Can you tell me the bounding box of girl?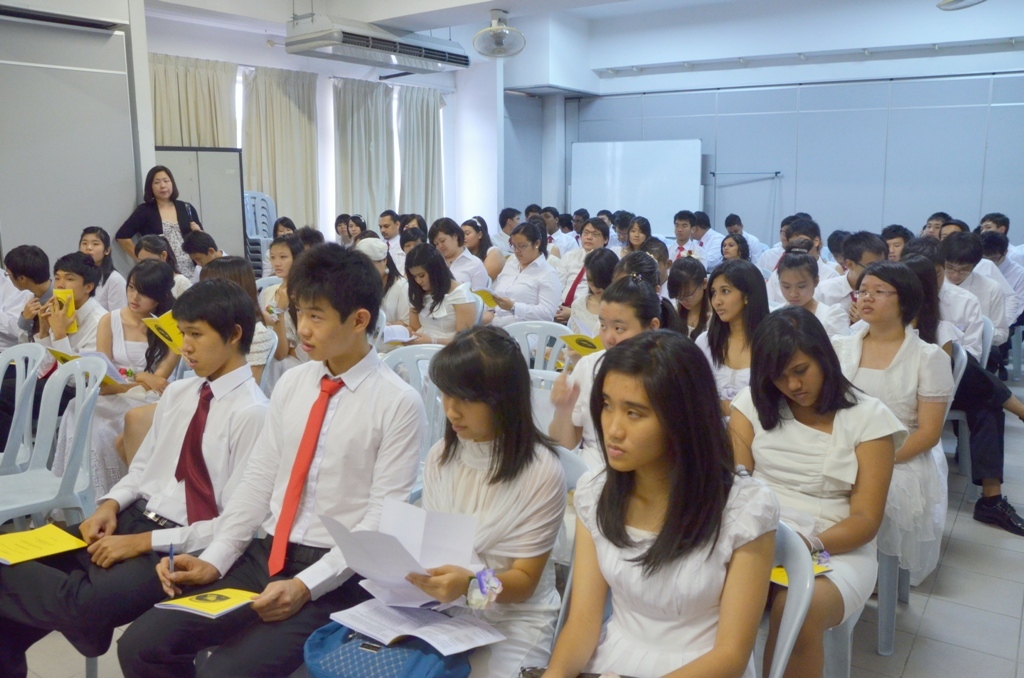
Rect(454, 216, 503, 283).
